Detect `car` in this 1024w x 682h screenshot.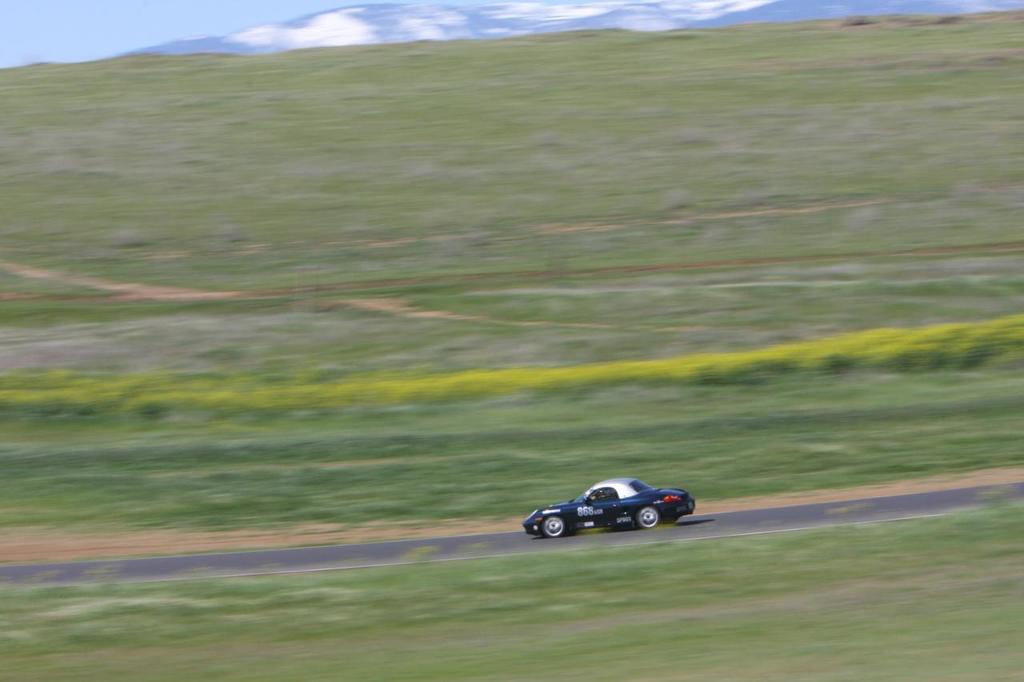
Detection: <box>526,477,699,543</box>.
